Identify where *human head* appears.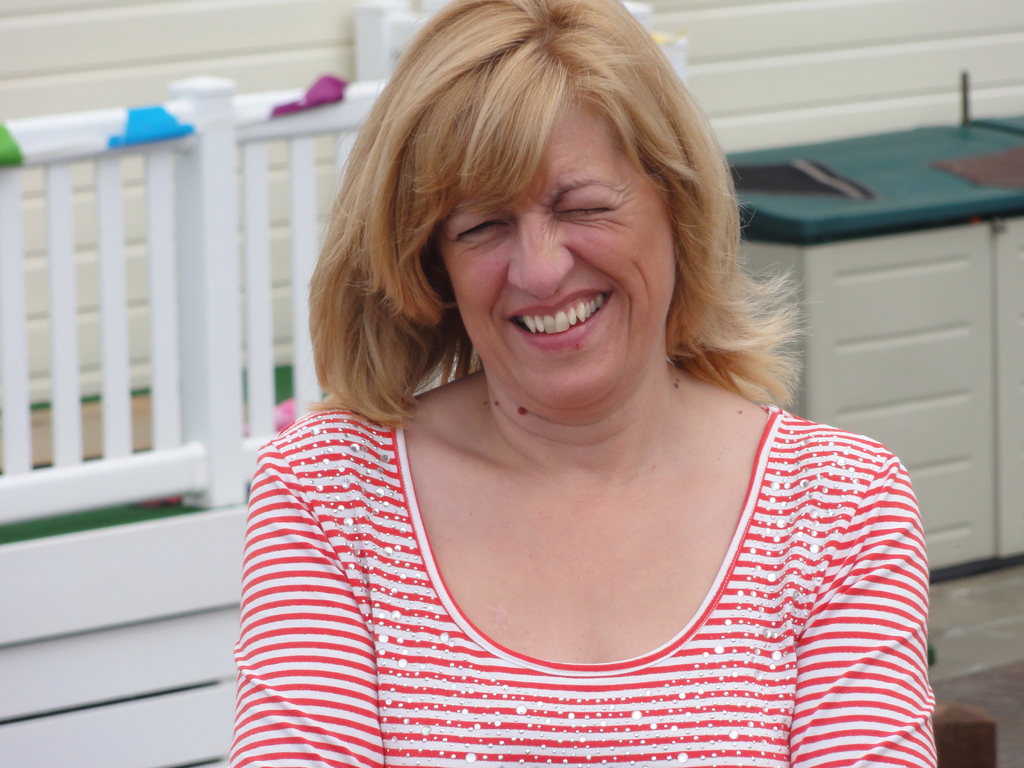
Appears at 365 0 690 408.
